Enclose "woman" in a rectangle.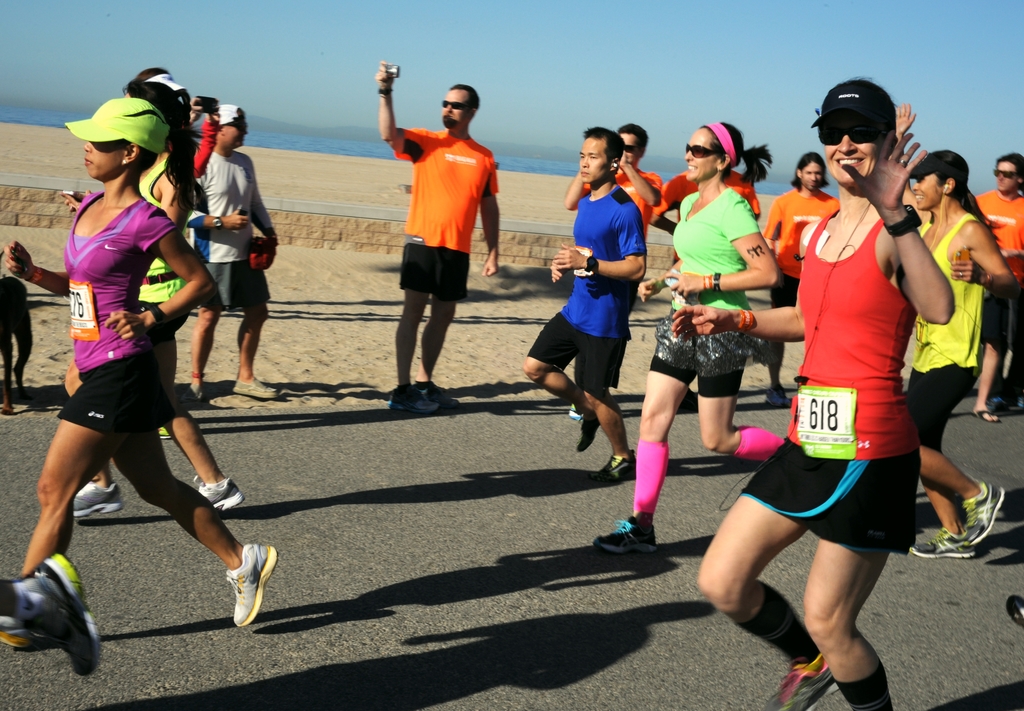
detection(72, 79, 246, 520).
